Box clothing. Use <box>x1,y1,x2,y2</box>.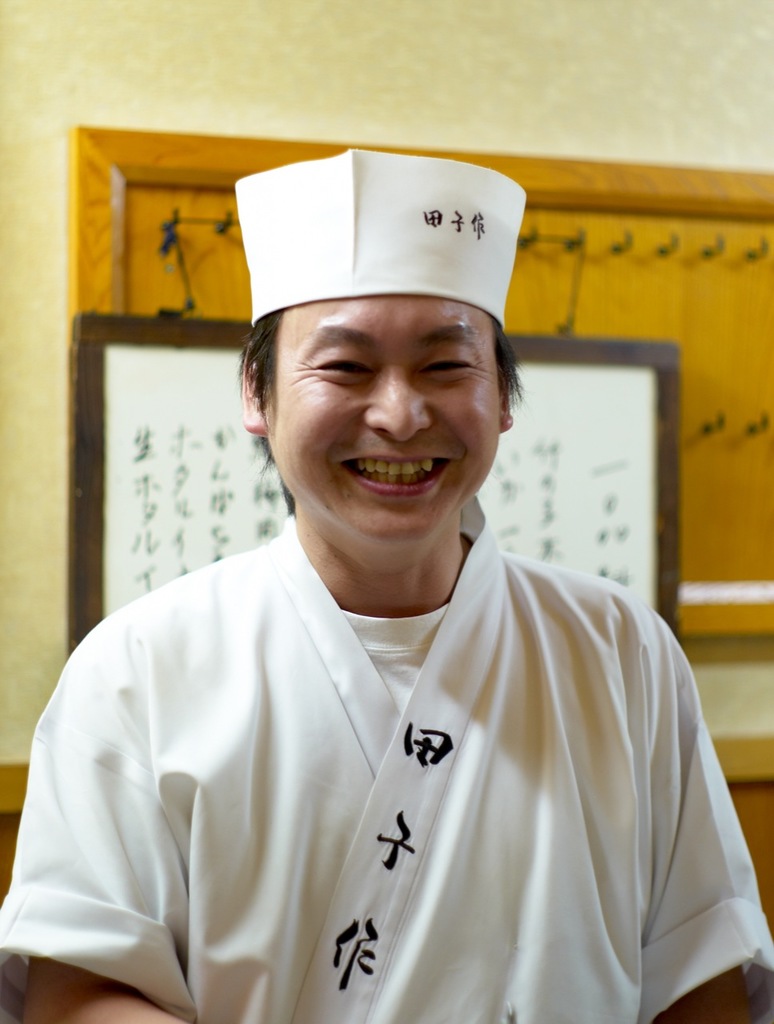
<box>10,507,638,995</box>.
